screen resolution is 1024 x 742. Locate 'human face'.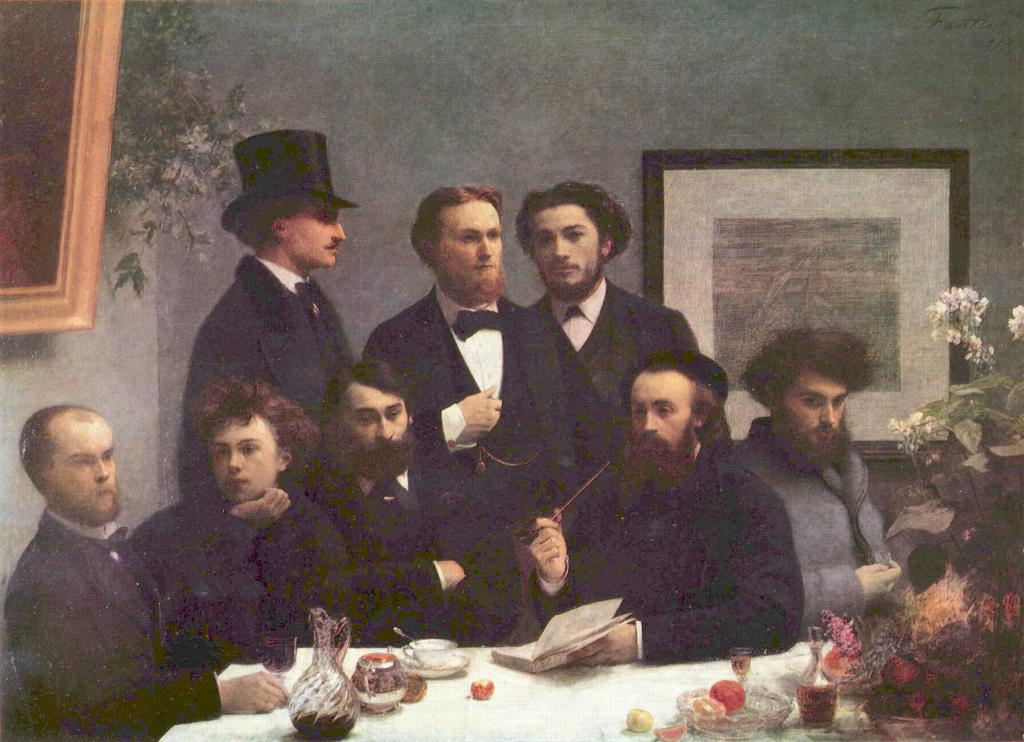
box=[440, 203, 502, 282].
